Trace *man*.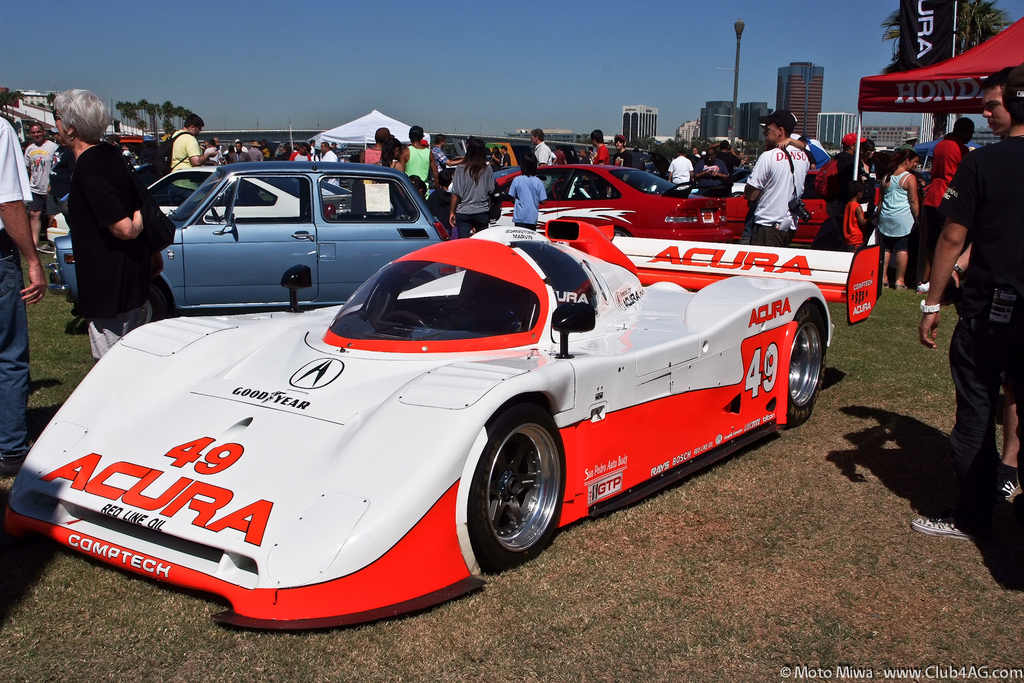
Traced to rect(705, 142, 742, 167).
